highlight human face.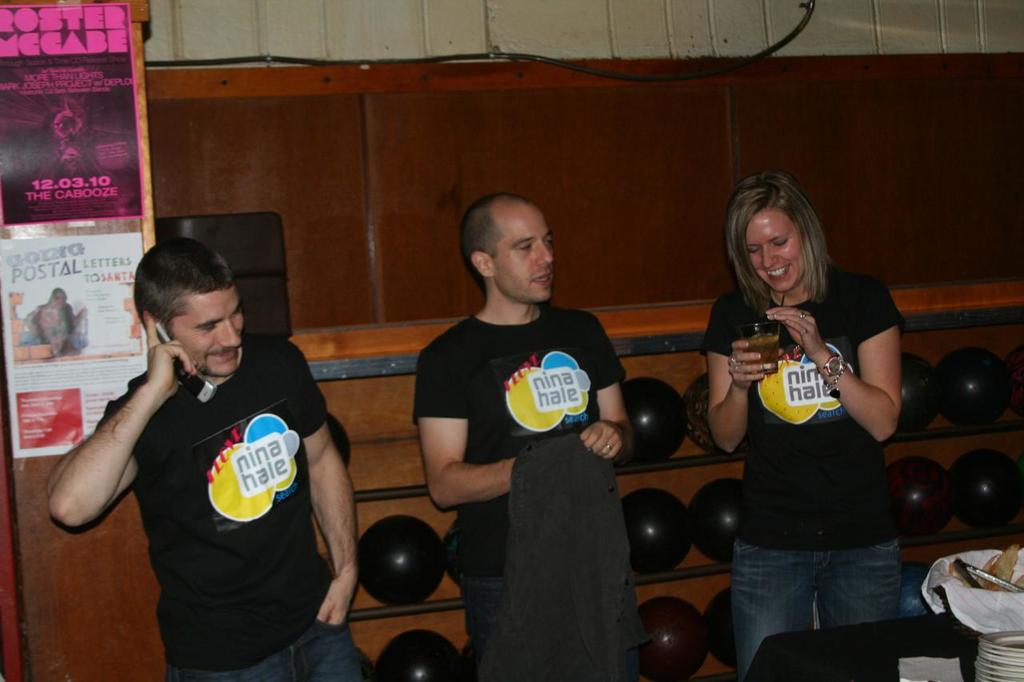
Highlighted region: [747, 206, 809, 292].
